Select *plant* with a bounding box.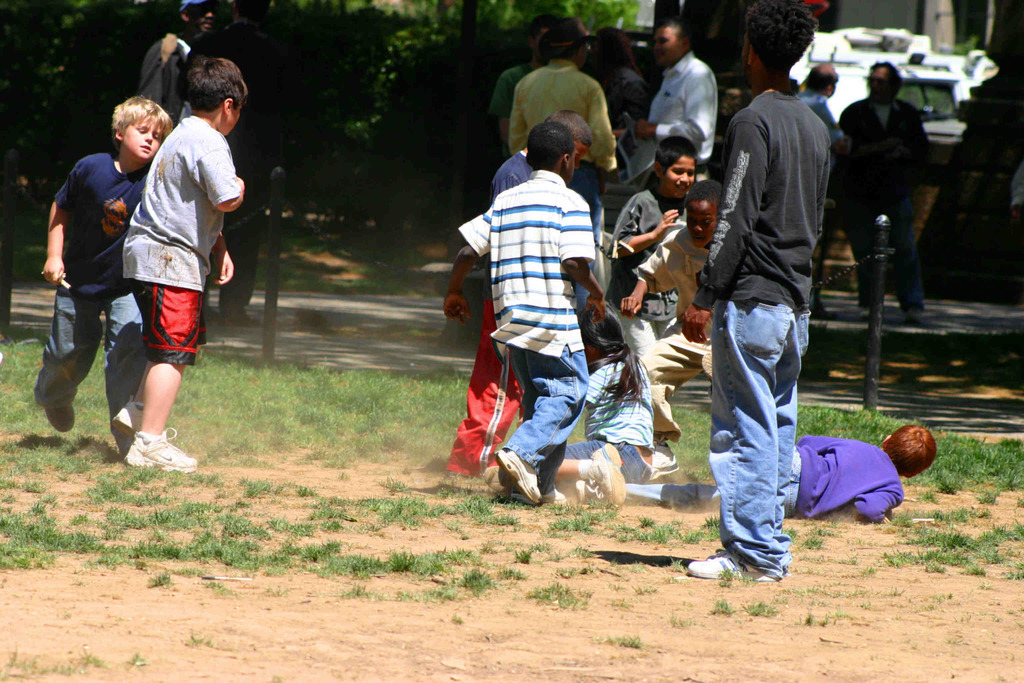
bbox(271, 582, 279, 593).
